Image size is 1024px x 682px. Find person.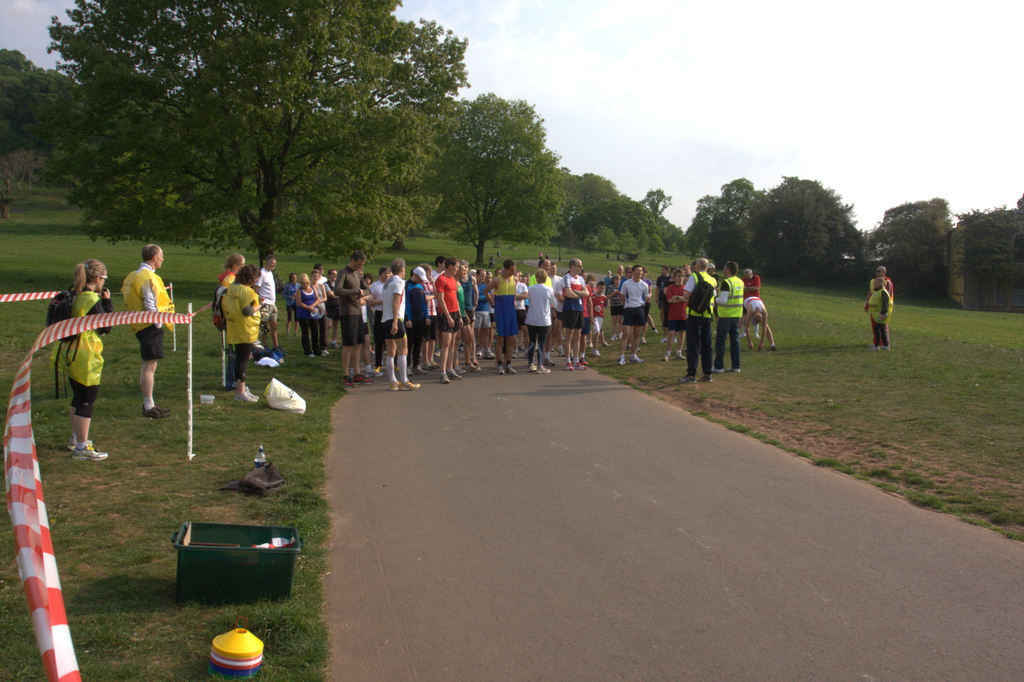
rect(124, 243, 175, 418).
